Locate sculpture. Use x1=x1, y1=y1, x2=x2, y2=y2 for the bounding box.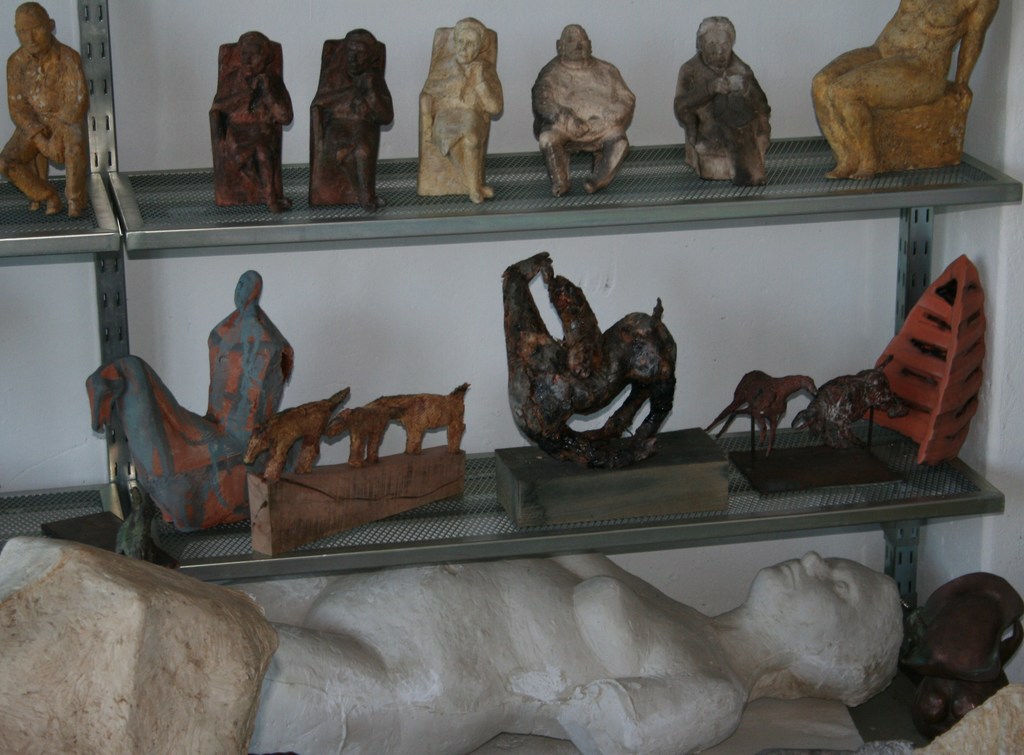
x1=804, y1=0, x2=1001, y2=183.
